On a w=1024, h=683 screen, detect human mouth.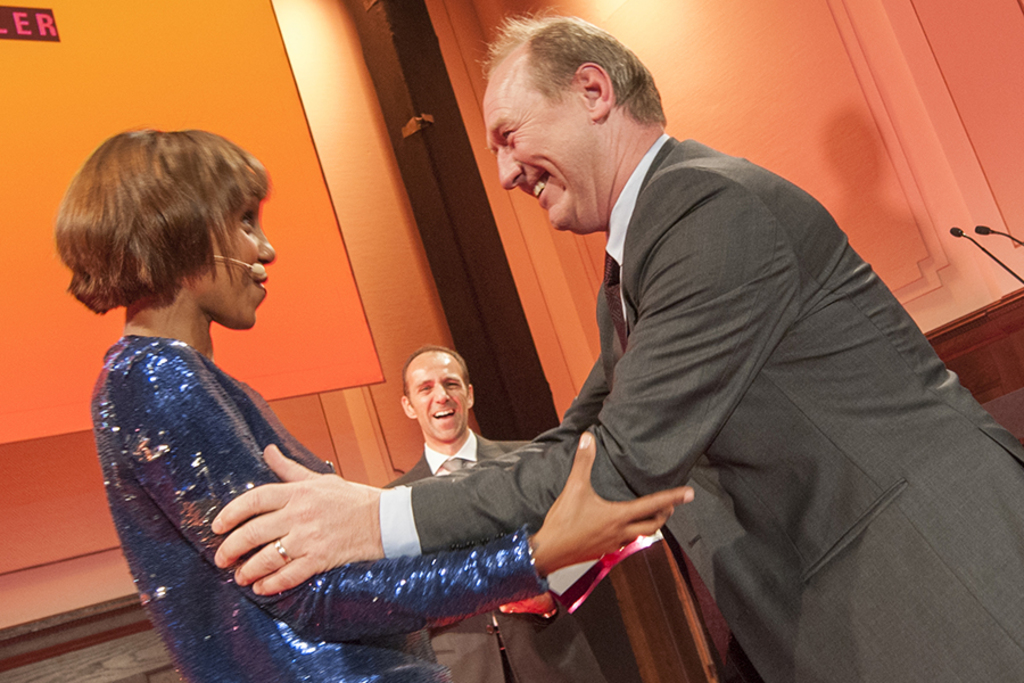
bbox(253, 262, 266, 293).
